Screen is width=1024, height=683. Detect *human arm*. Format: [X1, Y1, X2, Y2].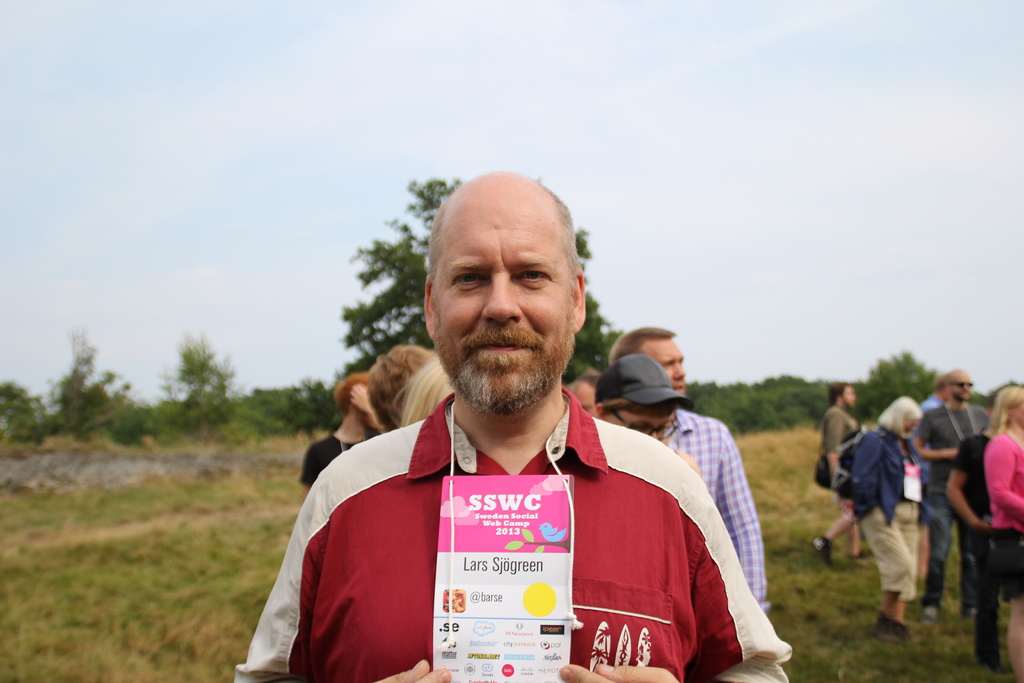
[824, 412, 840, 483].
